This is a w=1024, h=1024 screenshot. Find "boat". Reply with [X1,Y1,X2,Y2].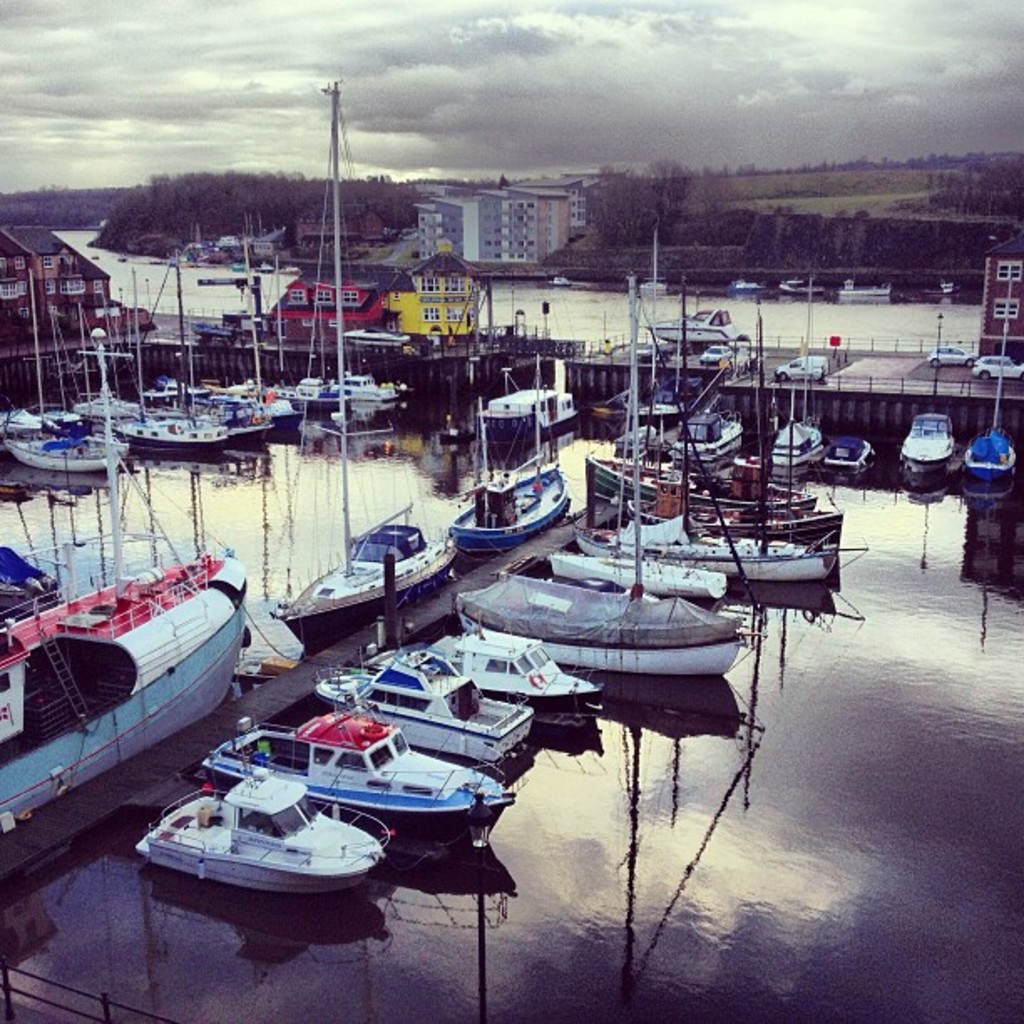
[341,316,412,348].
